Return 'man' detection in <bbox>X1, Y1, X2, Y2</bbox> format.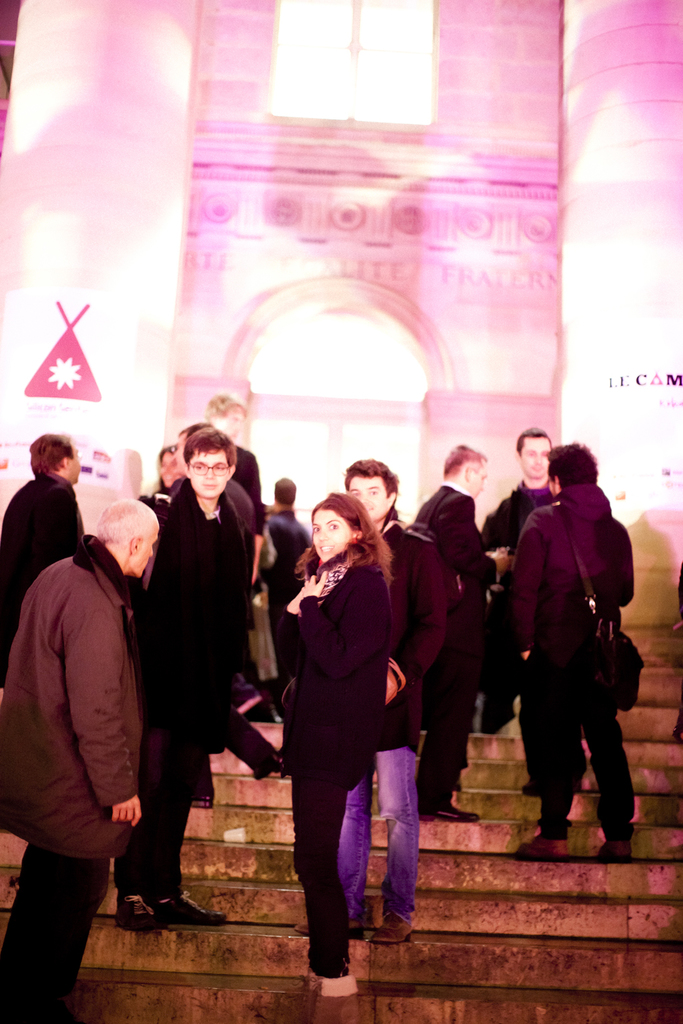
<bbox>0, 439, 94, 609</bbox>.
